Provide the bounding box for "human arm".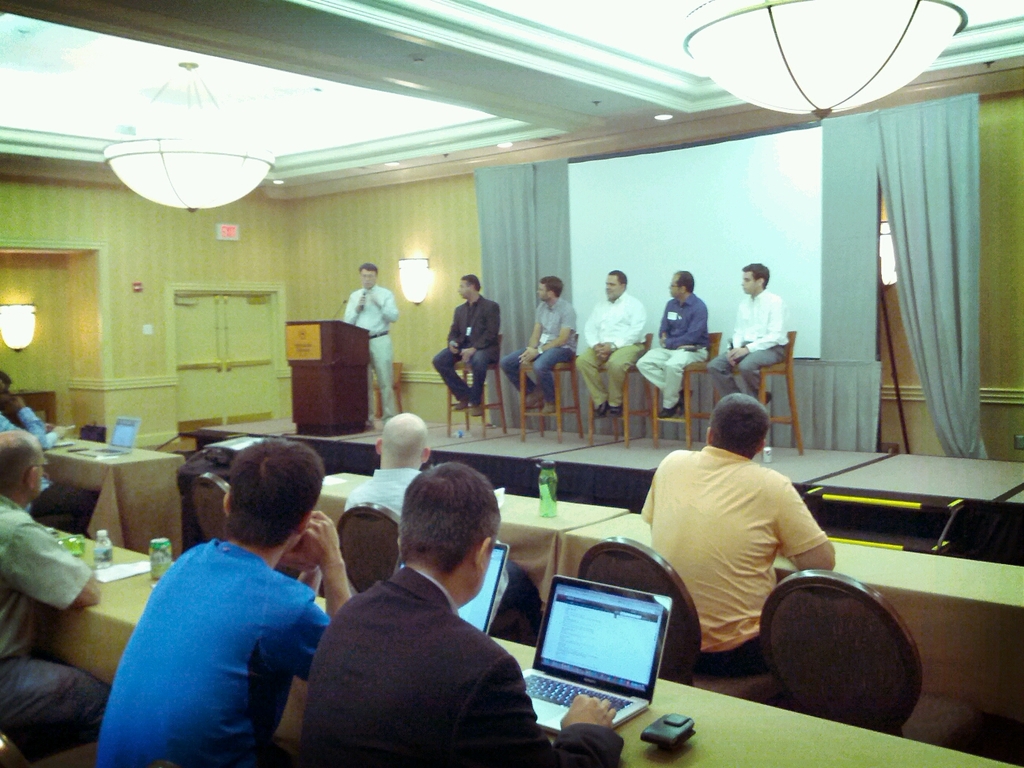
(left=603, top=295, right=642, bottom=367).
